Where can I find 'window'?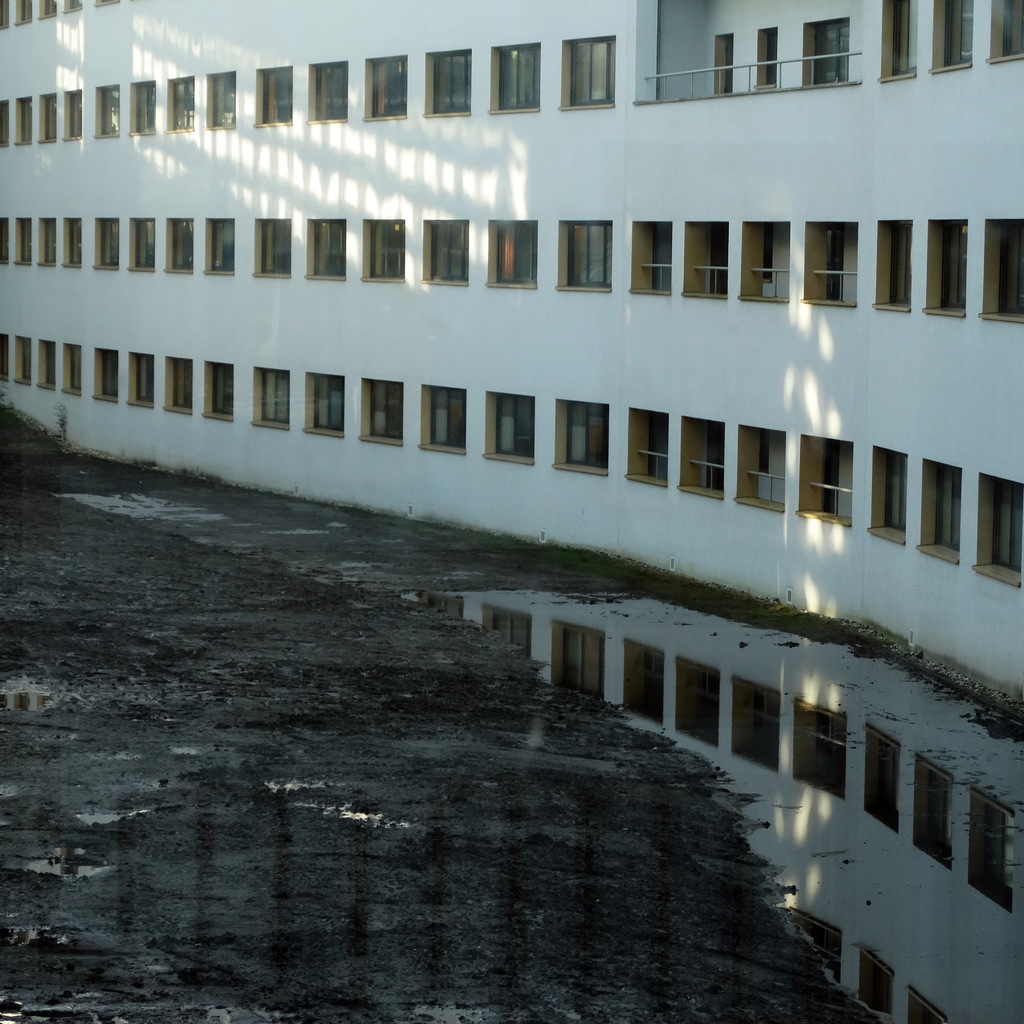
You can find it at (left=93, top=0, right=121, bottom=7).
